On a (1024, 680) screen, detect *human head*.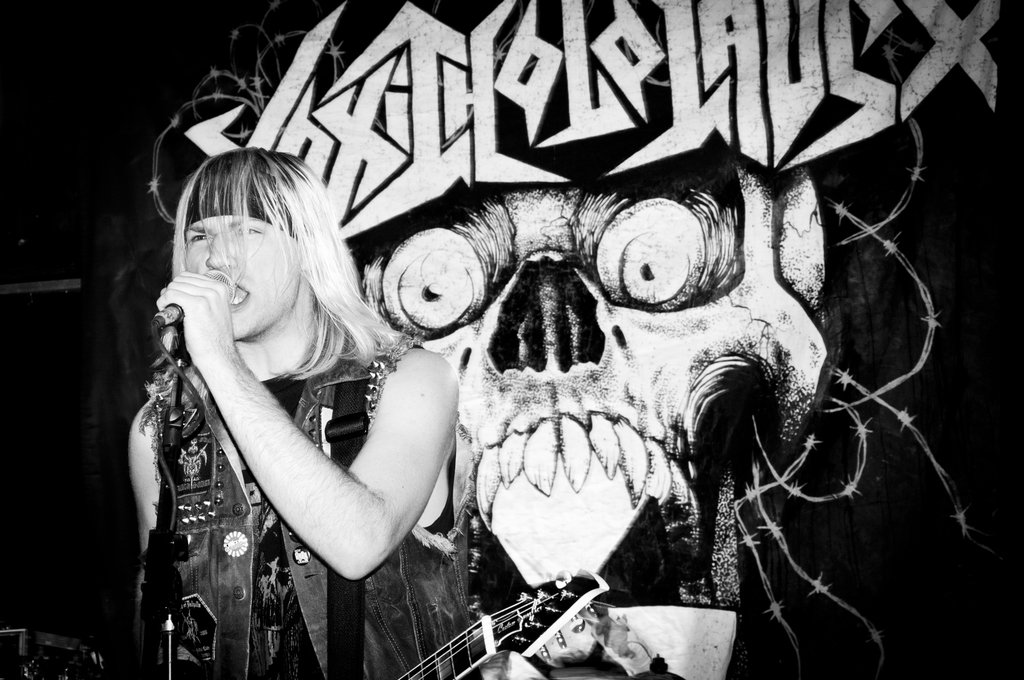
region(158, 143, 345, 341).
